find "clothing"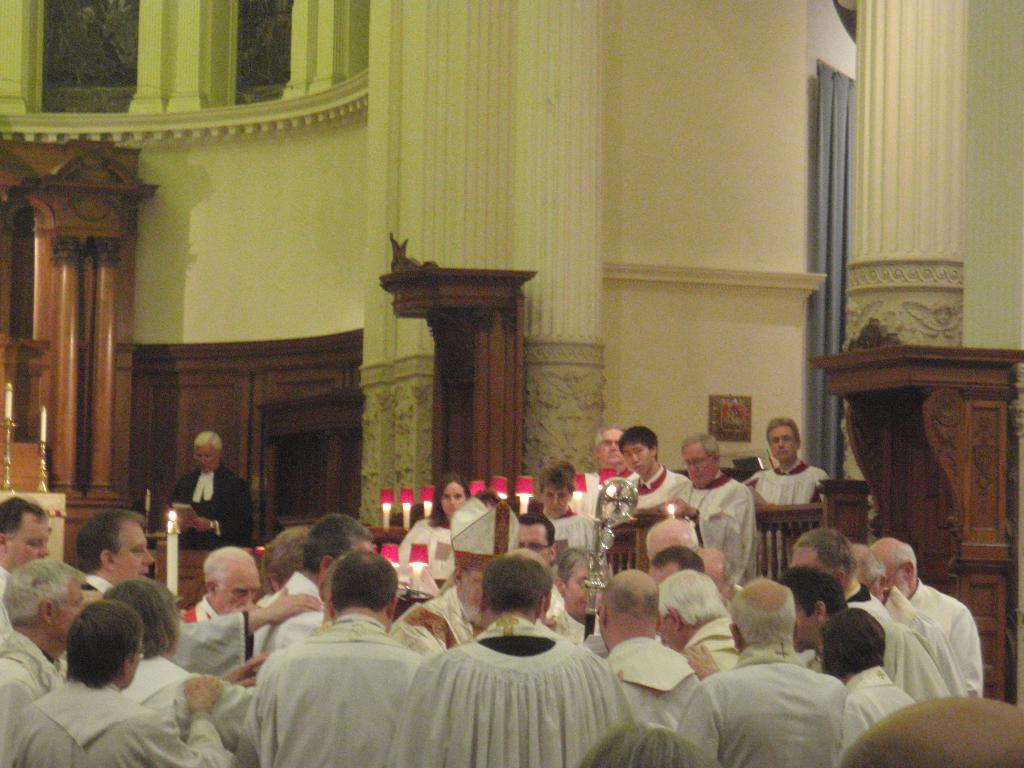
248/609/440/767
